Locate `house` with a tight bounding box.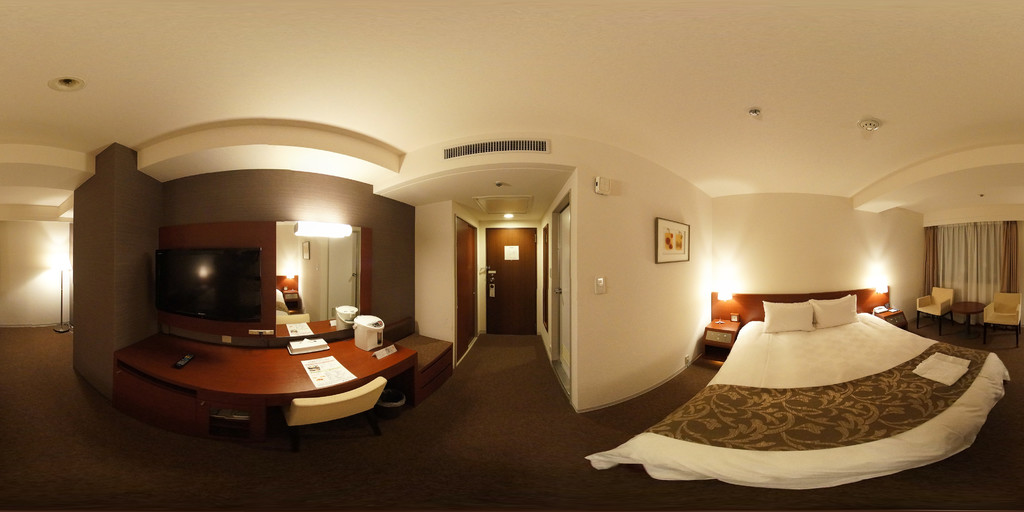
x1=0 y1=0 x2=1023 y2=511.
